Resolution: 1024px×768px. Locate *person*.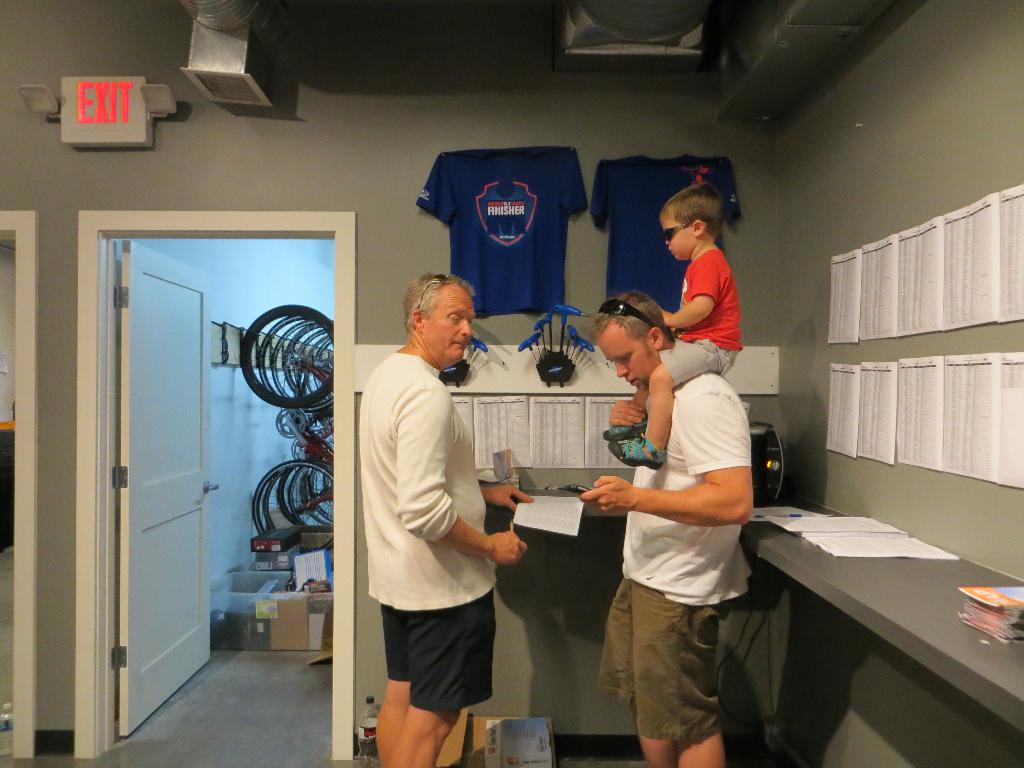
<box>576,284,753,765</box>.
